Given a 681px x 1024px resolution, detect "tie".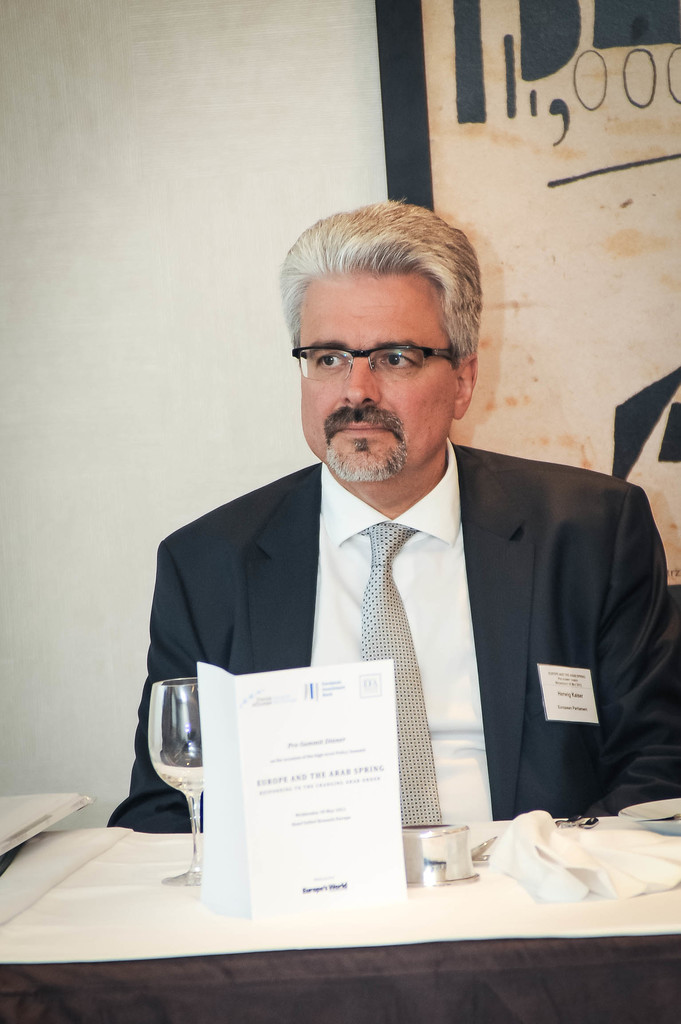
{"x1": 352, "y1": 515, "x2": 443, "y2": 835}.
